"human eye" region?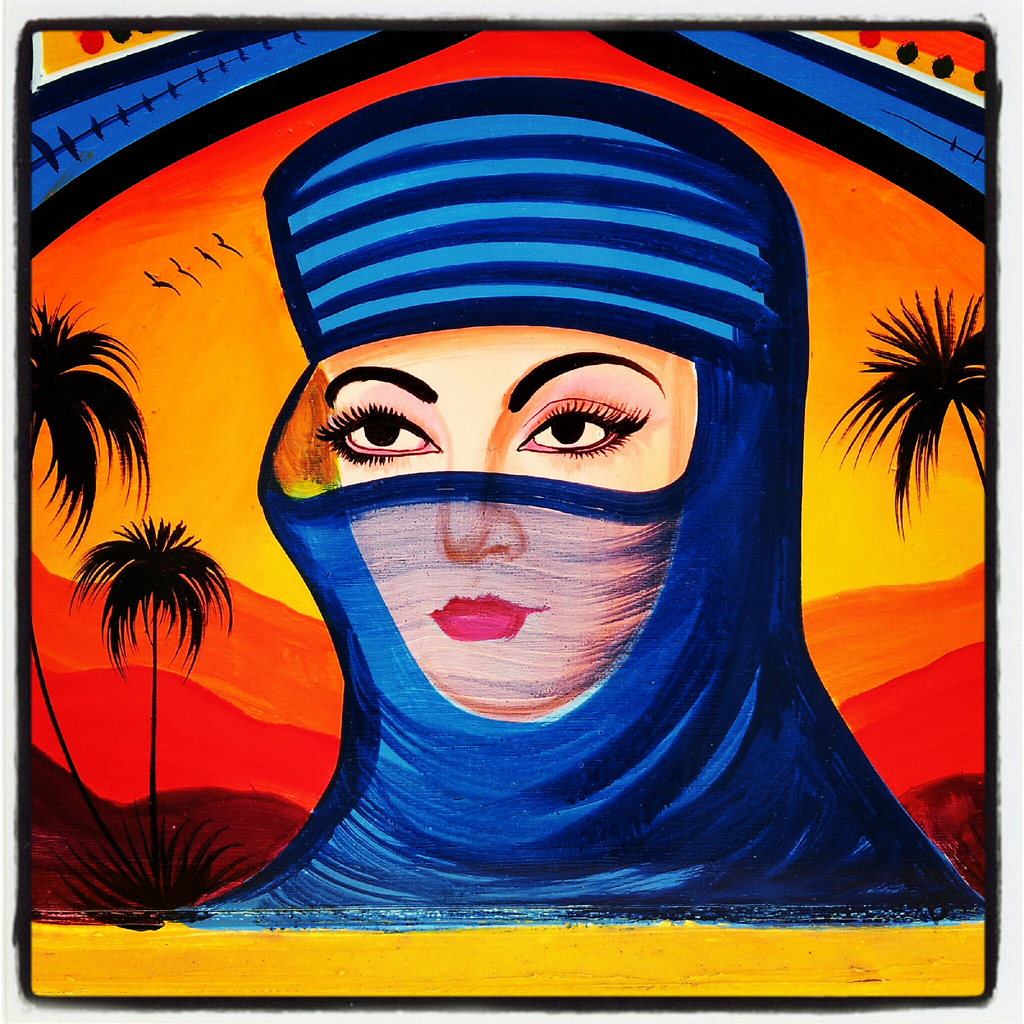
<box>509,376,655,465</box>
